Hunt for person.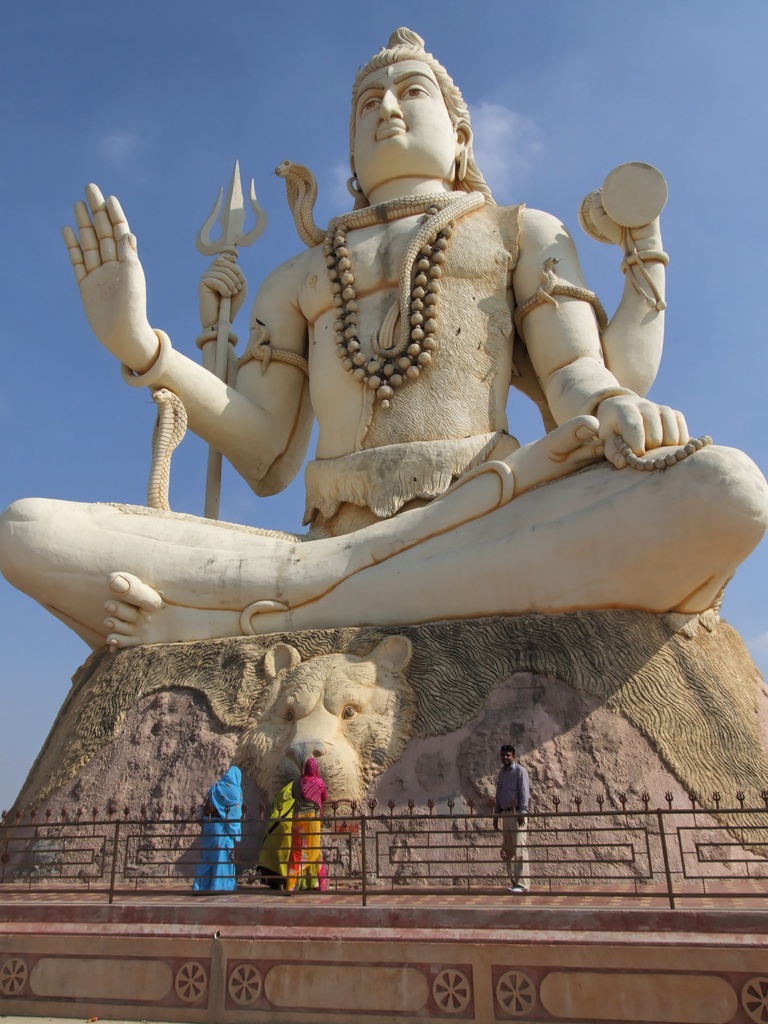
Hunted down at 279, 756, 333, 896.
